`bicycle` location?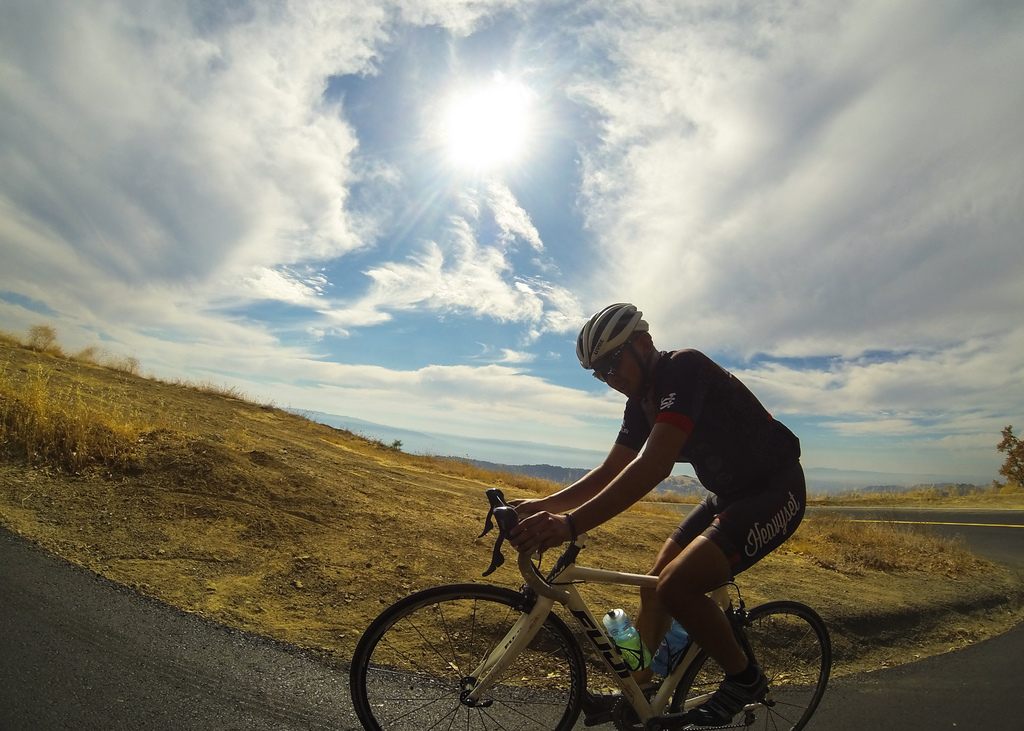
[351, 487, 833, 730]
